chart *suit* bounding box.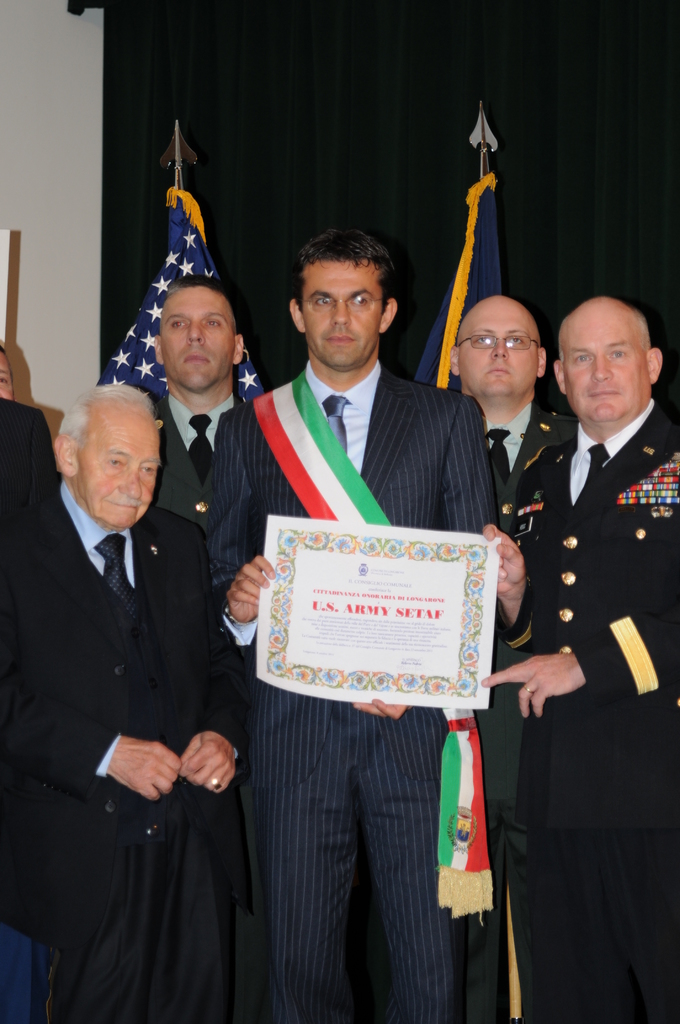
Charted: left=492, top=389, right=679, bottom=1023.
